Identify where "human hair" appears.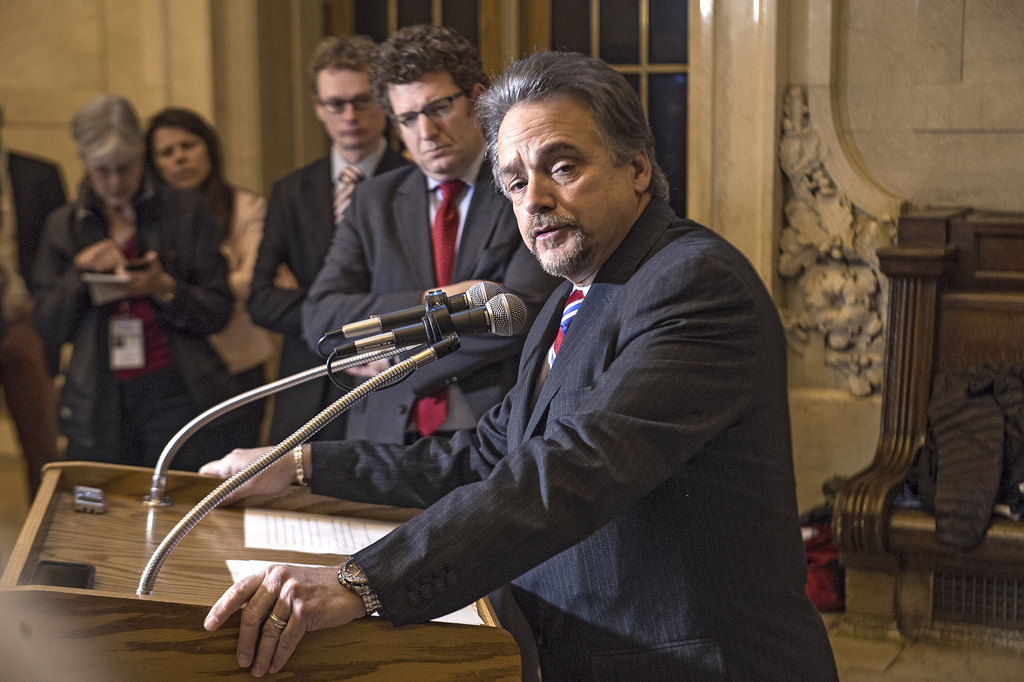
Appears at x1=308 y1=36 x2=390 y2=93.
